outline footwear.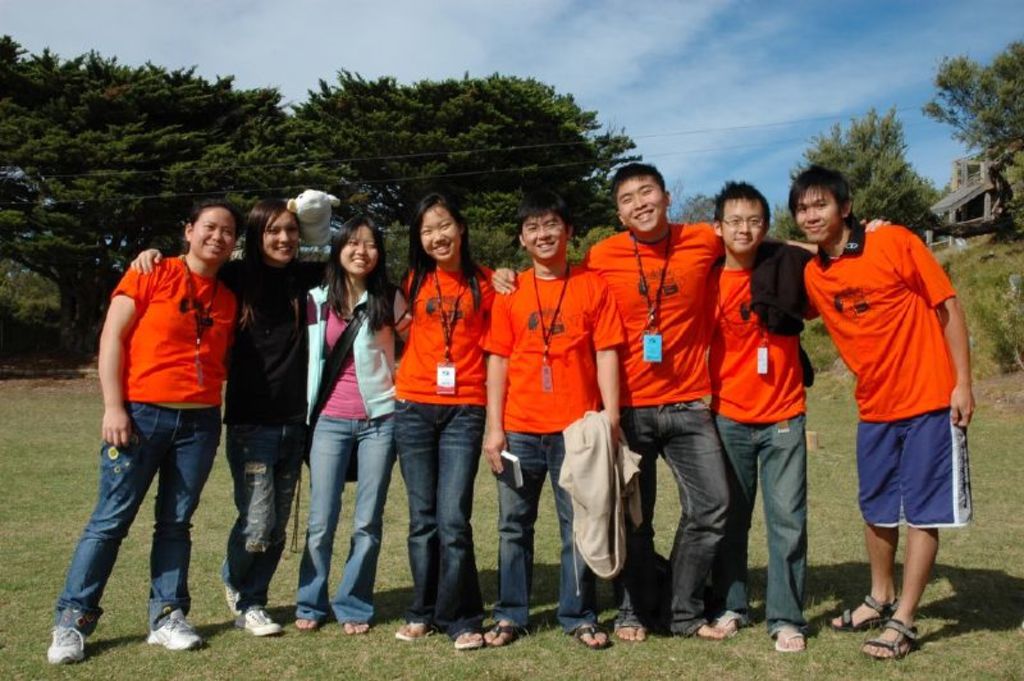
Outline: crop(218, 549, 285, 645).
